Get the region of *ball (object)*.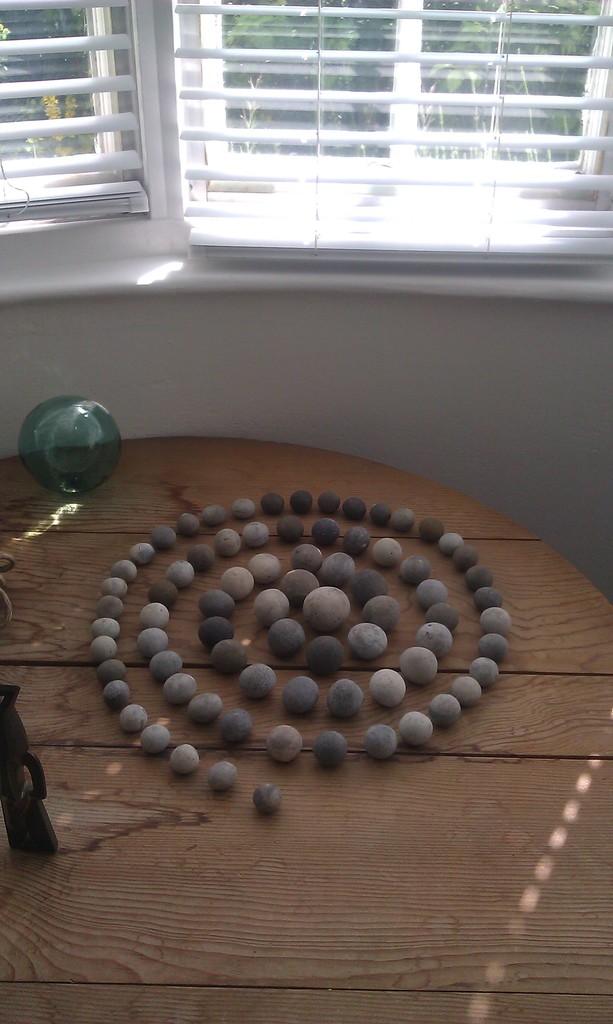
Rect(342, 525, 376, 560).
